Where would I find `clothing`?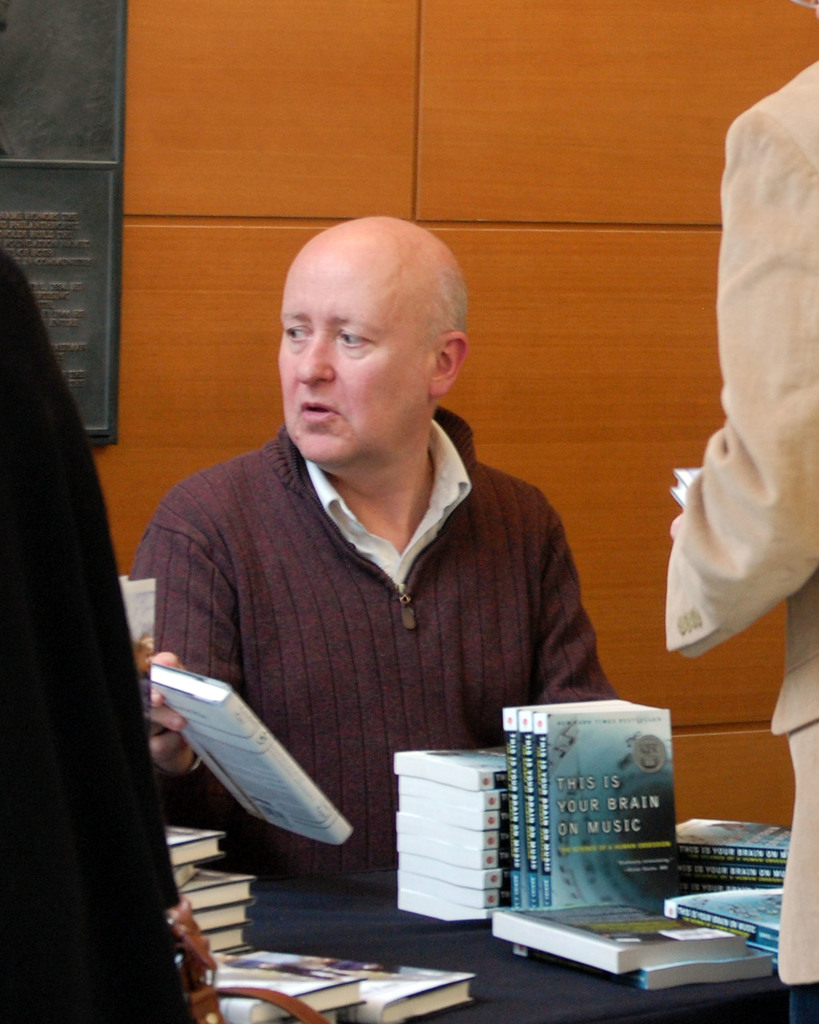
At (left=0, top=255, right=188, bottom=1023).
